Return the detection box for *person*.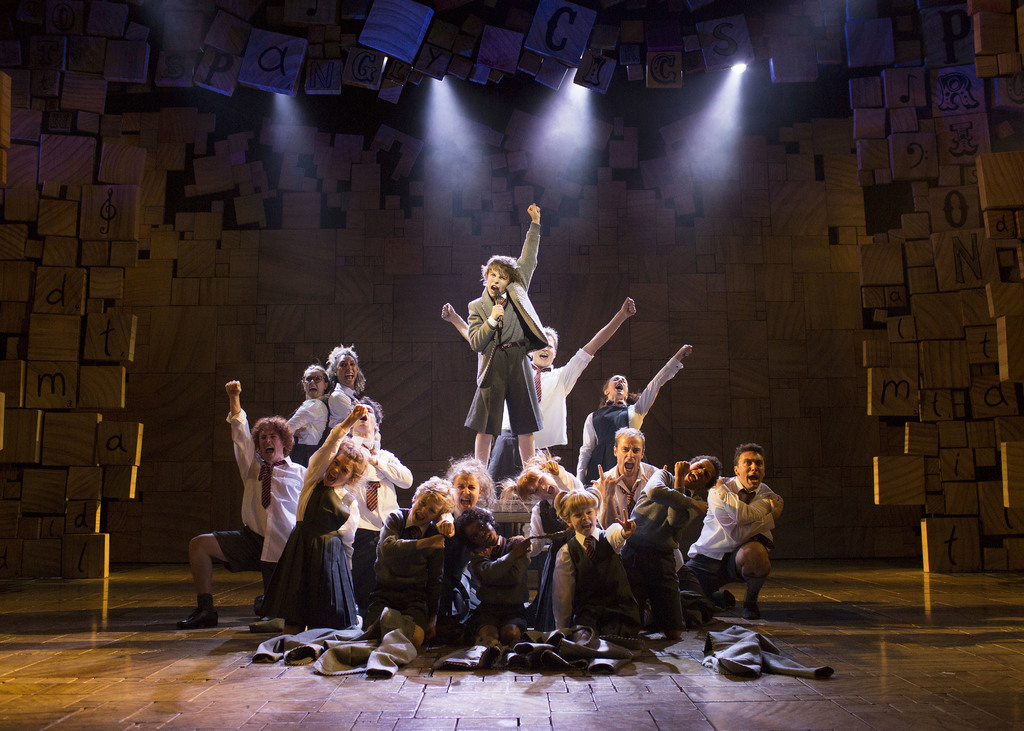
(x1=371, y1=470, x2=460, y2=647).
